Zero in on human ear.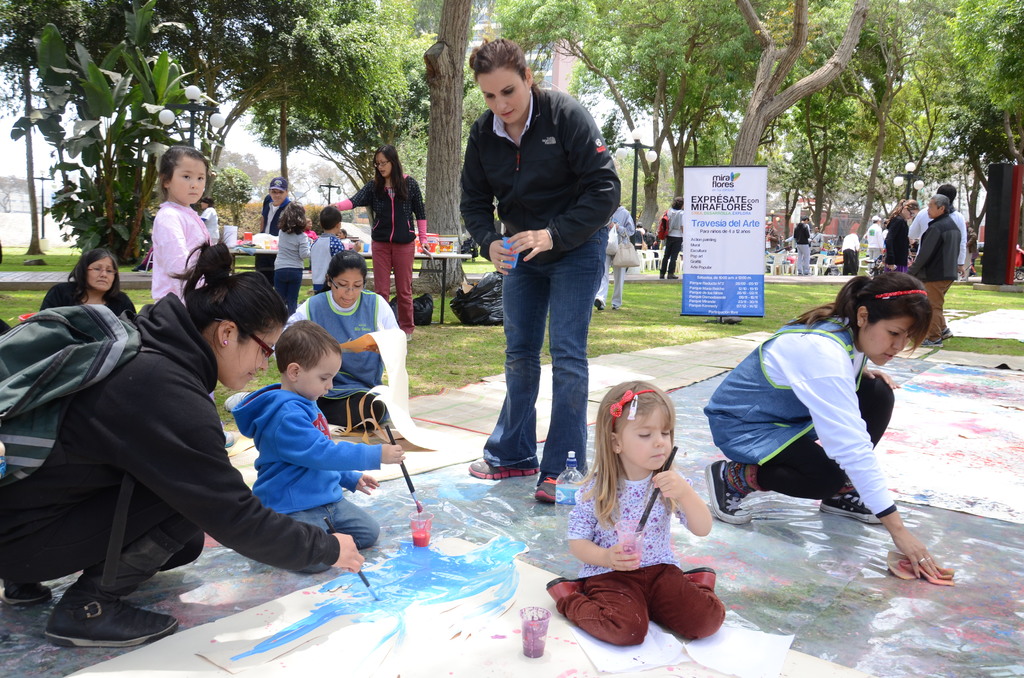
Zeroed in: [610, 433, 620, 455].
